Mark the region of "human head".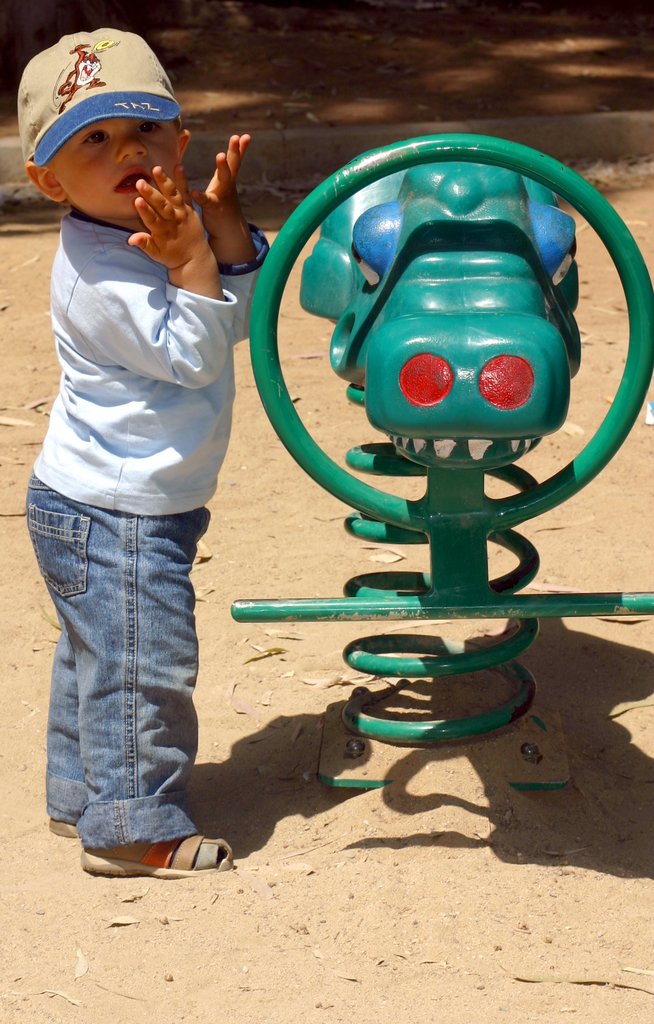
Region: bbox=[34, 46, 206, 217].
